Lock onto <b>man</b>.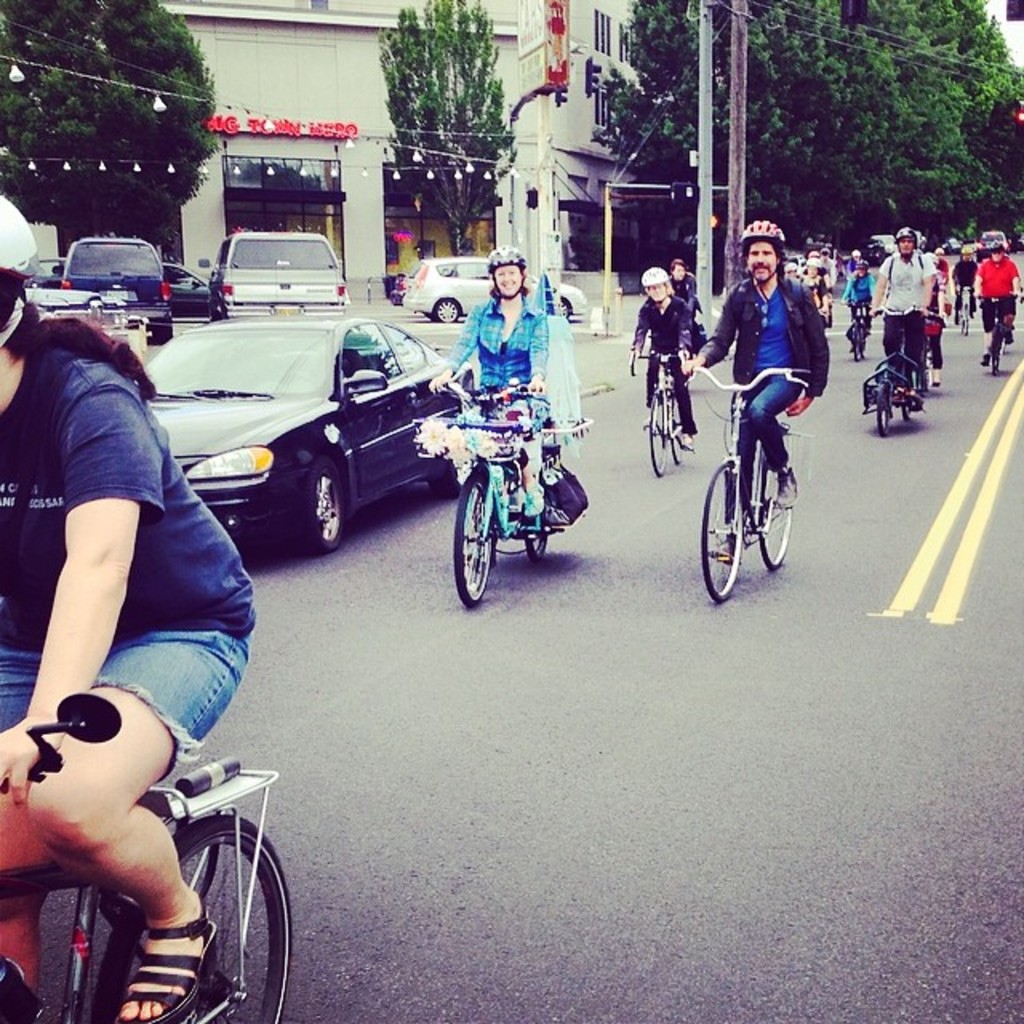
Locked: [971, 240, 1019, 368].
